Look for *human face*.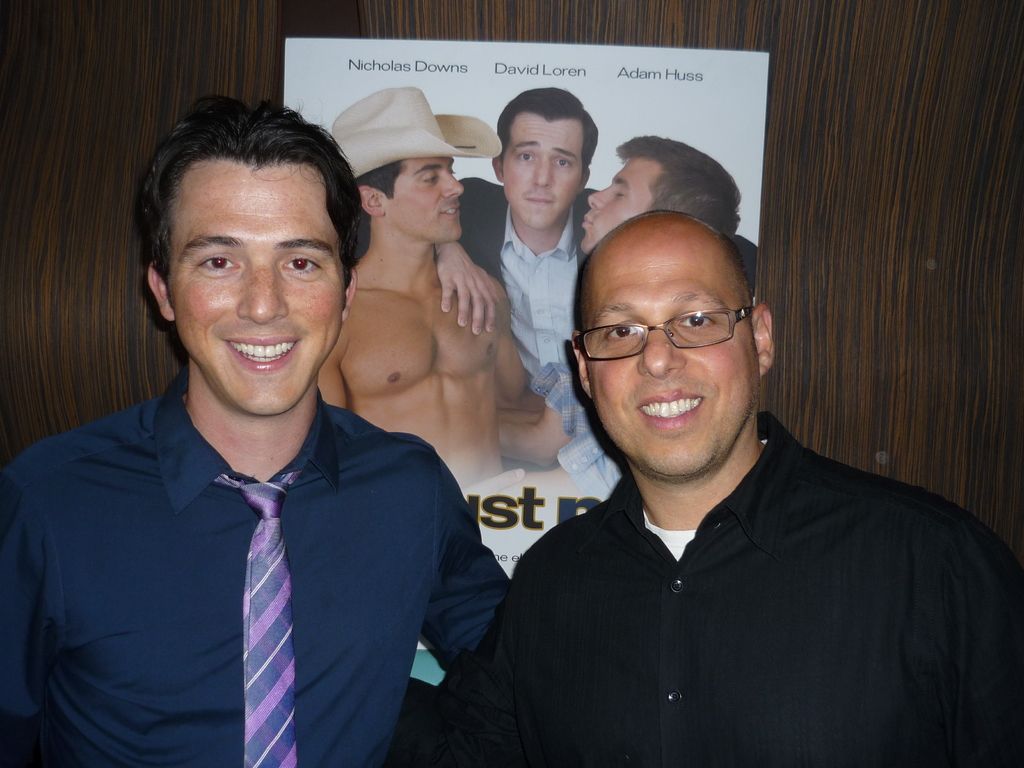
Found: 166 163 339 412.
